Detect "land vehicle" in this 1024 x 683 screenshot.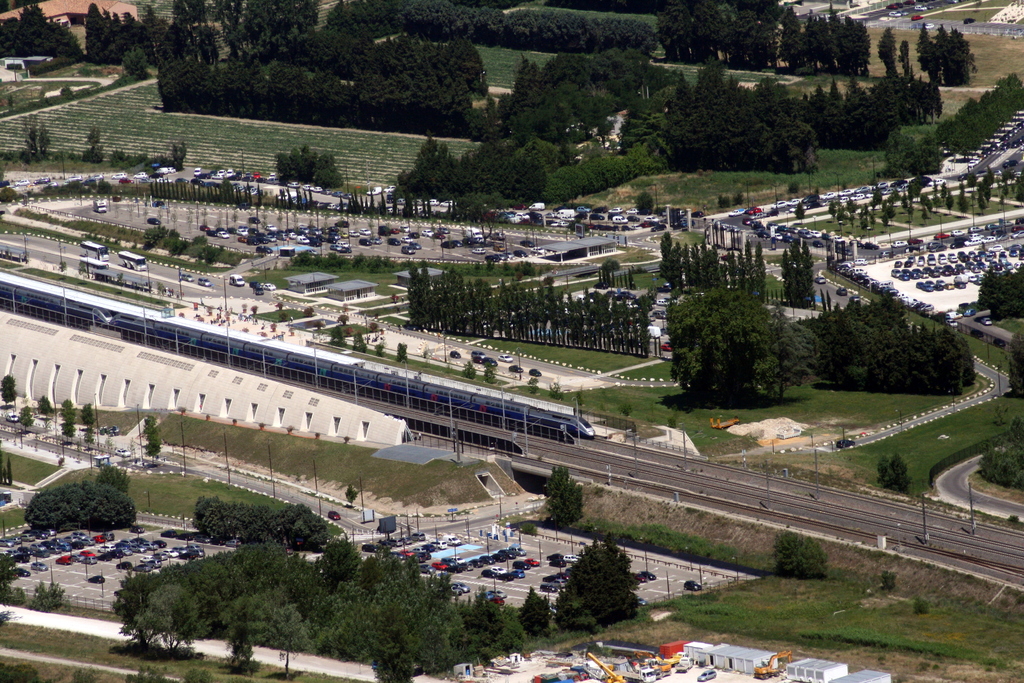
Detection: x1=80, y1=240, x2=108, y2=259.
